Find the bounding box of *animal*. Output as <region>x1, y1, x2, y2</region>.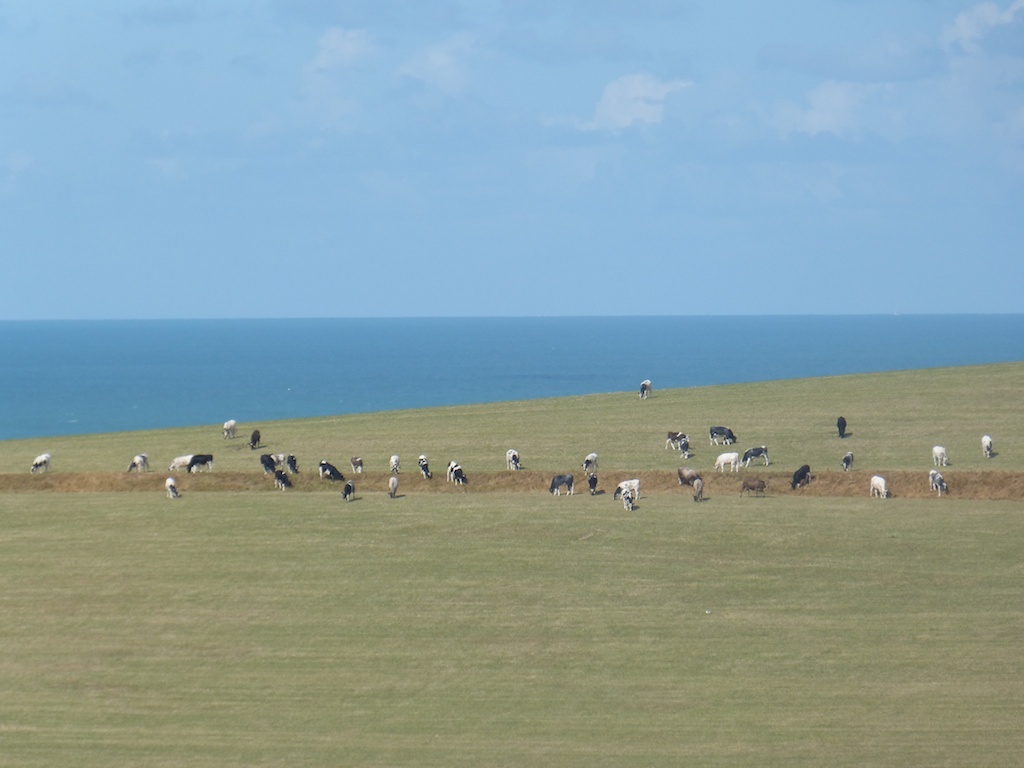
<region>123, 457, 148, 474</region>.
